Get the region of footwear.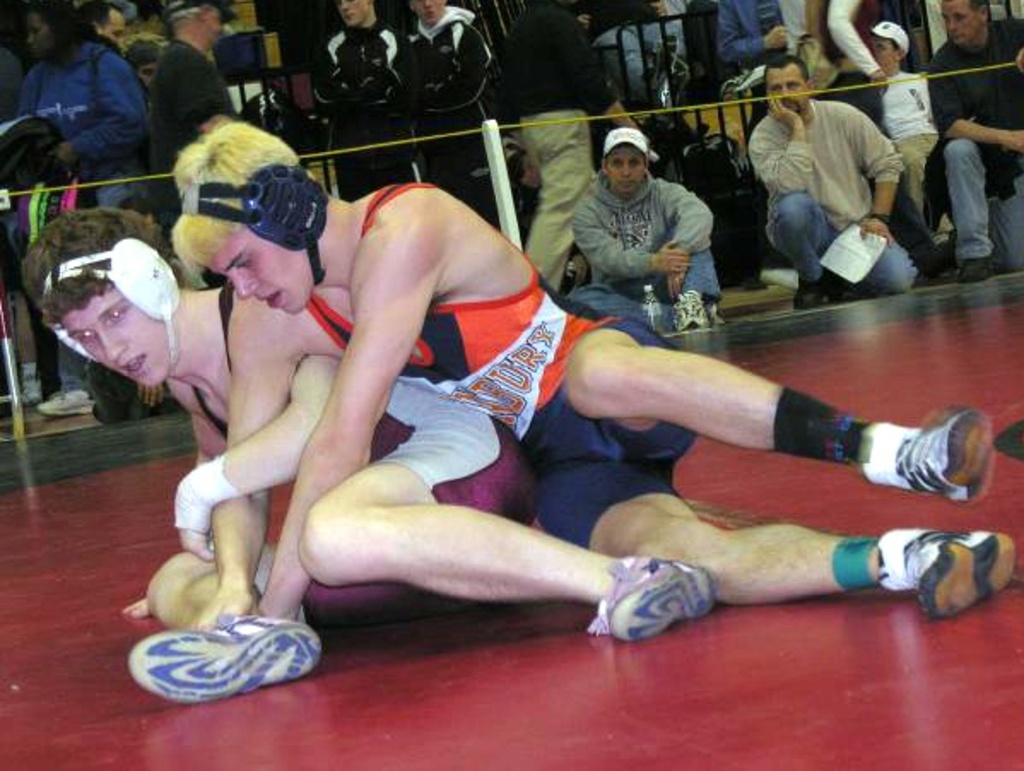
959,260,981,275.
